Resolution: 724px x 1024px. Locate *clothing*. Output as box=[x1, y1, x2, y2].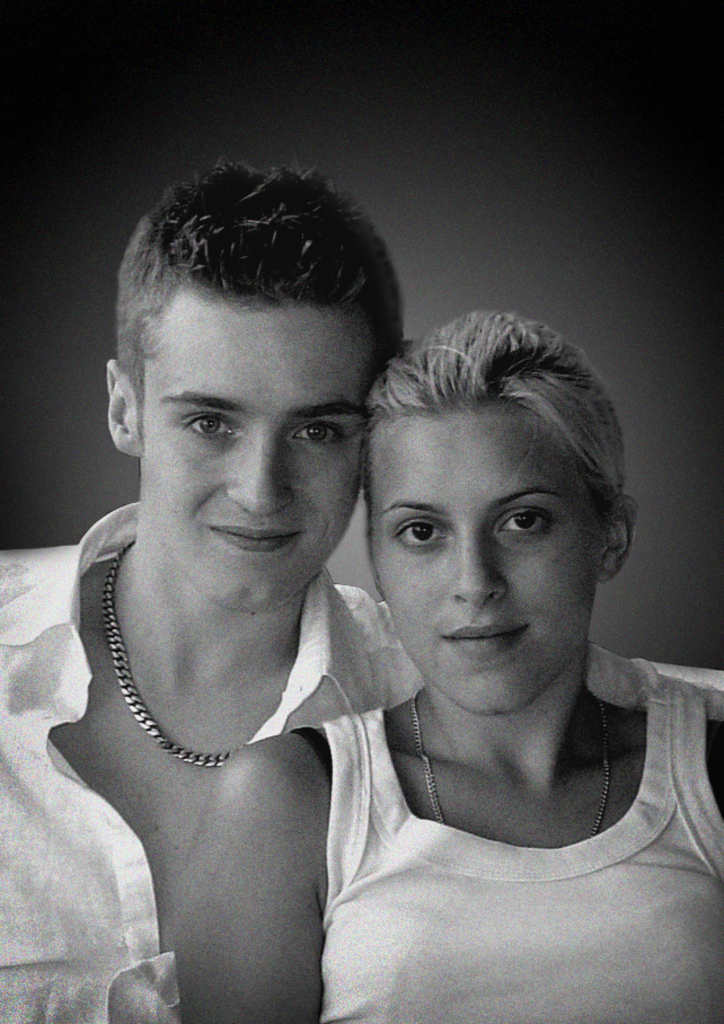
box=[262, 604, 718, 1010].
